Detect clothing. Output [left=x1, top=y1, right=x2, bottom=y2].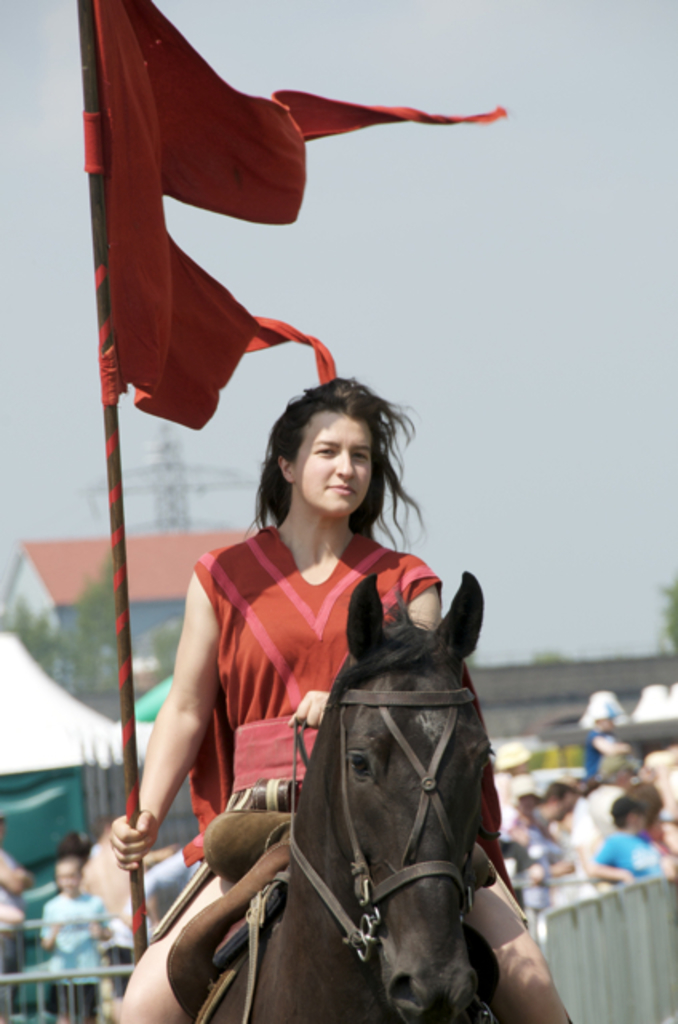
[left=160, top=526, right=510, bottom=920].
